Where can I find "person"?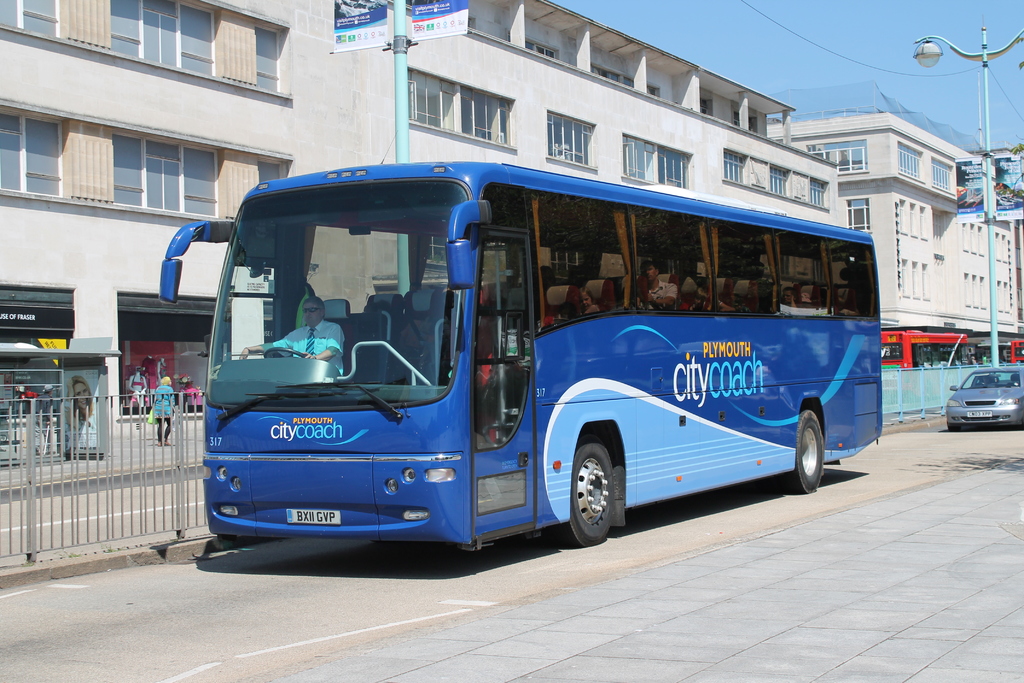
You can find it at Rect(582, 286, 601, 311).
